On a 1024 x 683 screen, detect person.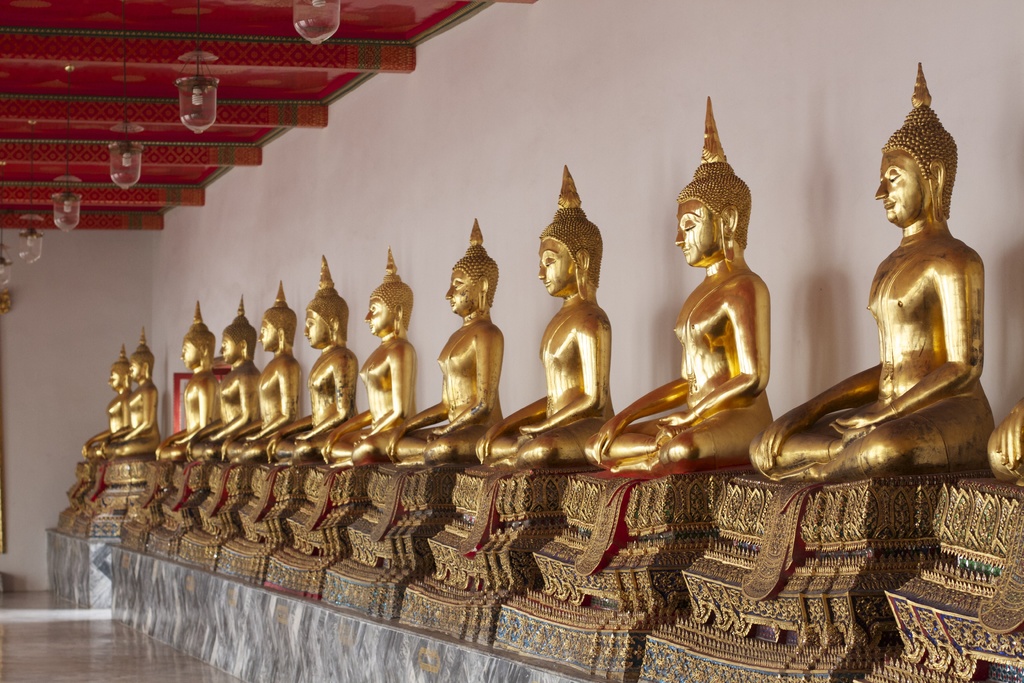
BBox(202, 292, 254, 440).
